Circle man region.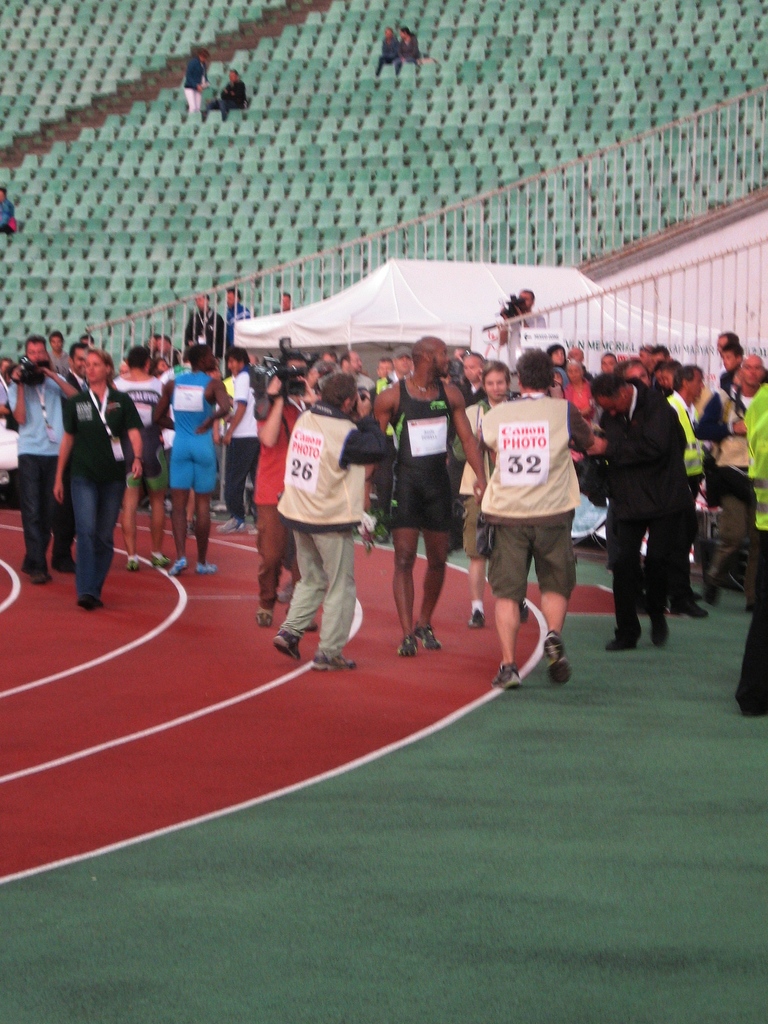
Region: rect(223, 349, 277, 535).
